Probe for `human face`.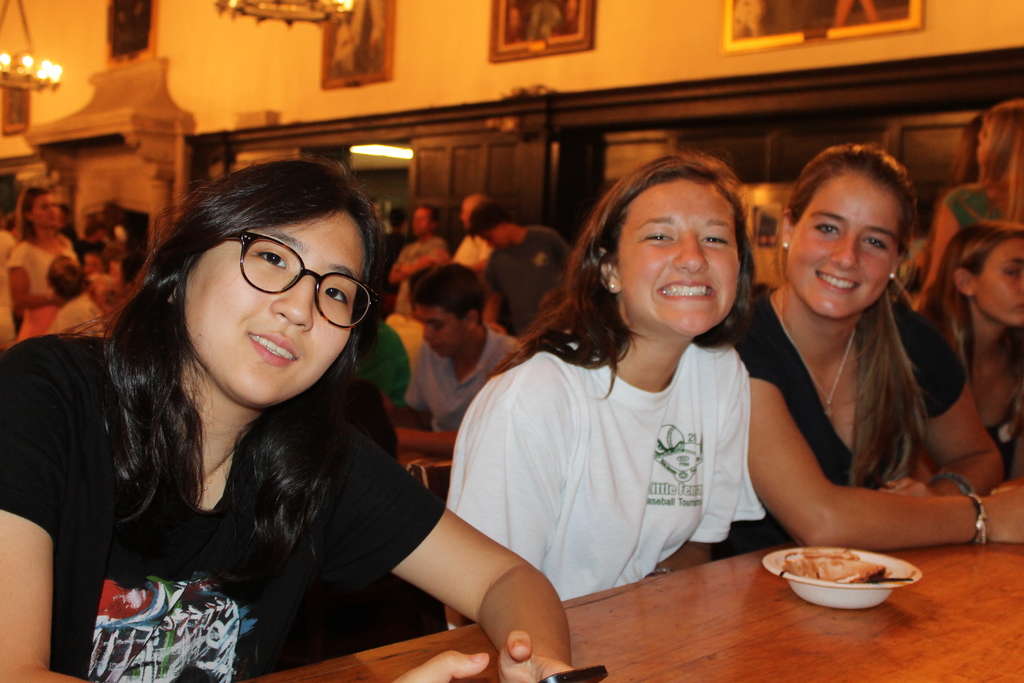
Probe result: select_region(479, 220, 504, 247).
